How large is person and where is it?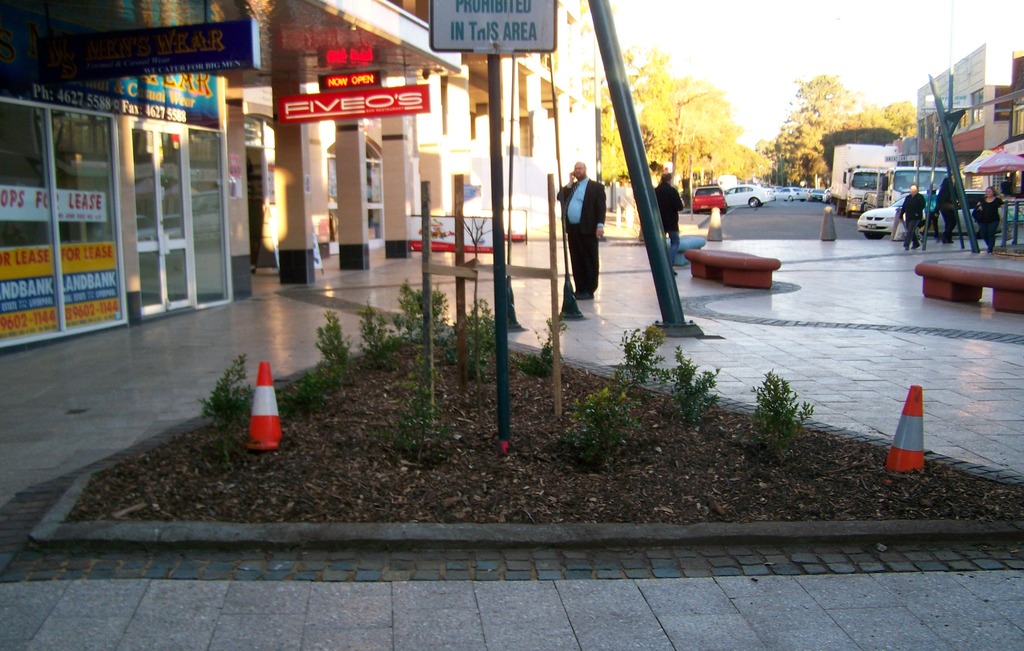
Bounding box: 972,188,1004,252.
